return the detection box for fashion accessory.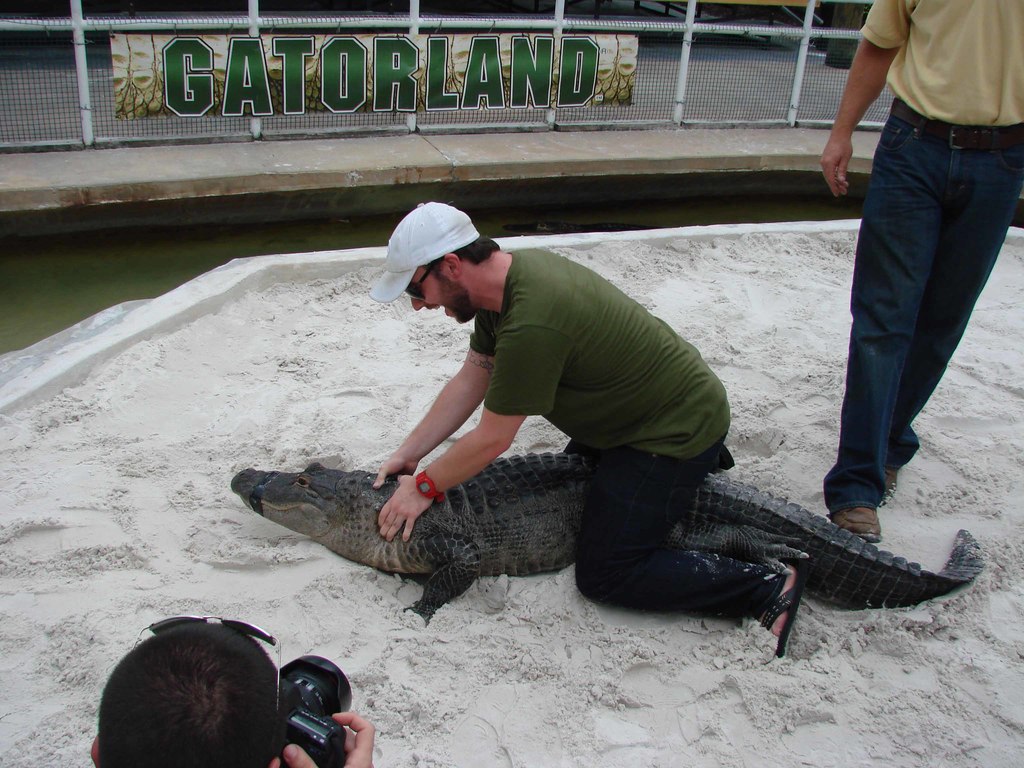
[379,195,492,317].
